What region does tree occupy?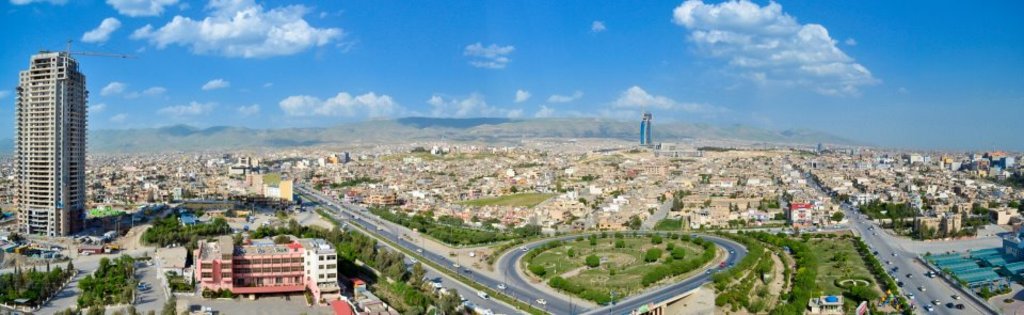
BBox(585, 251, 597, 268).
